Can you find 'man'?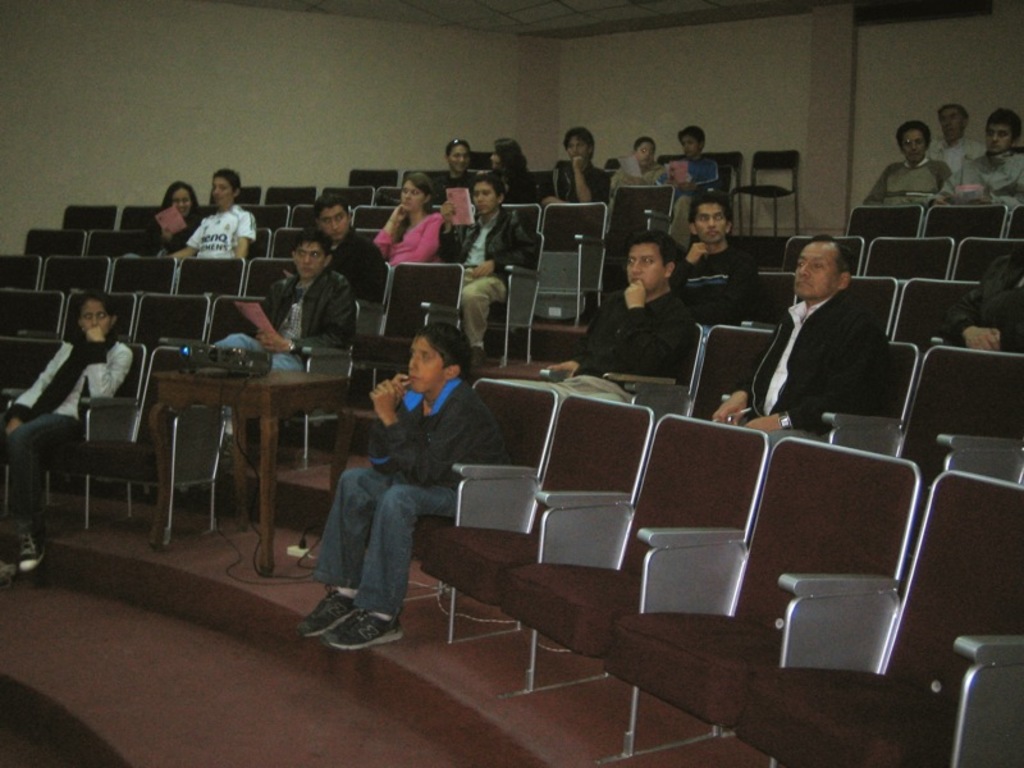
Yes, bounding box: pyautogui.locateOnScreen(929, 108, 1023, 214).
